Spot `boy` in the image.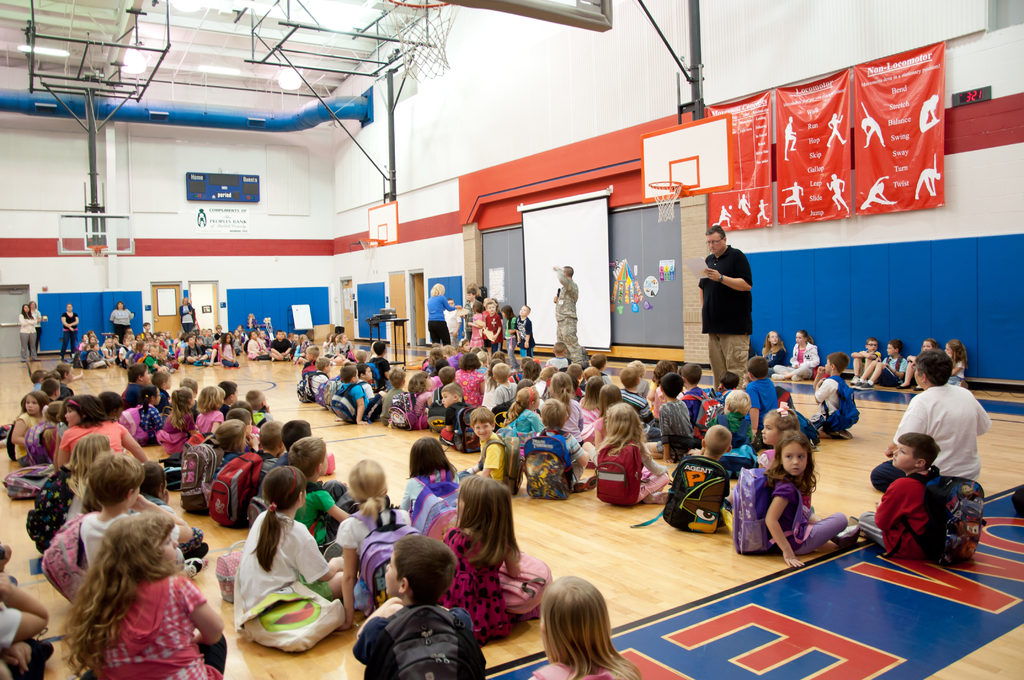
`boy` found at <box>617,365,662,442</box>.
